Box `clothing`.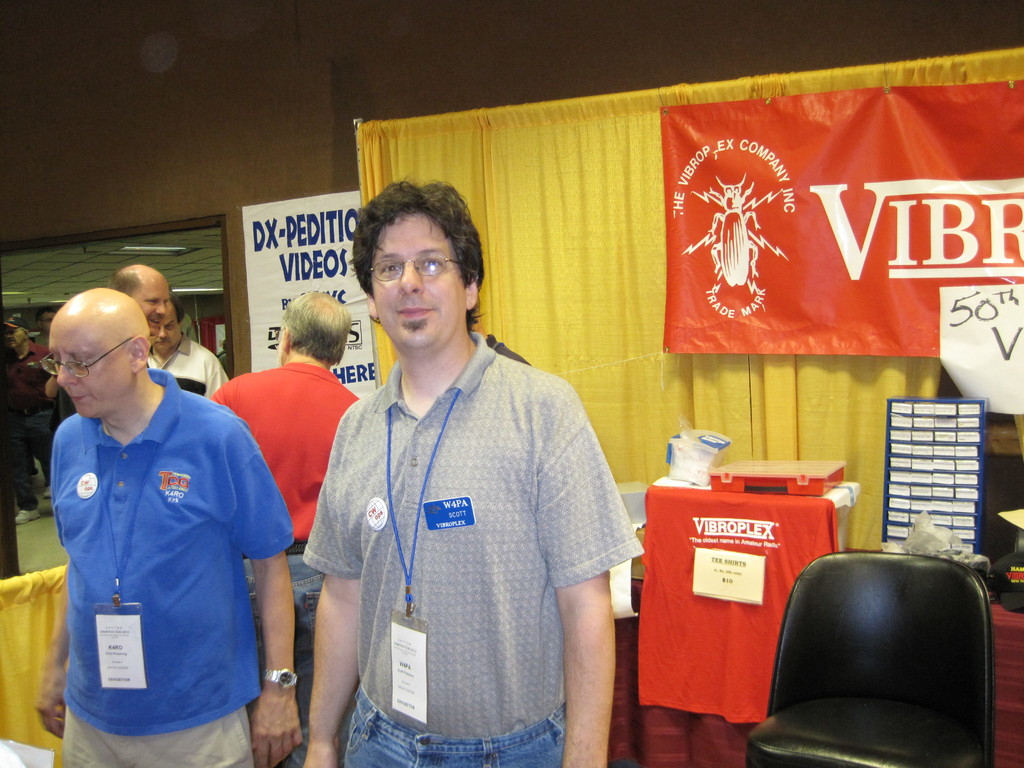
box(201, 352, 364, 759).
